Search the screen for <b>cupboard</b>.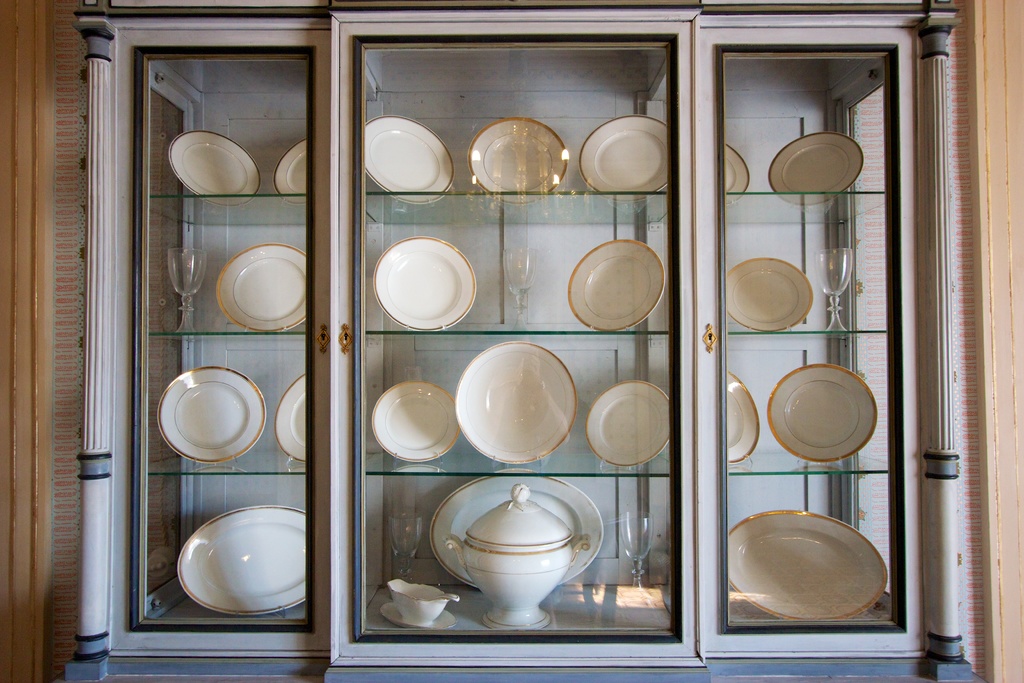
Found at bbox=[0, 26, 1002, 675].
